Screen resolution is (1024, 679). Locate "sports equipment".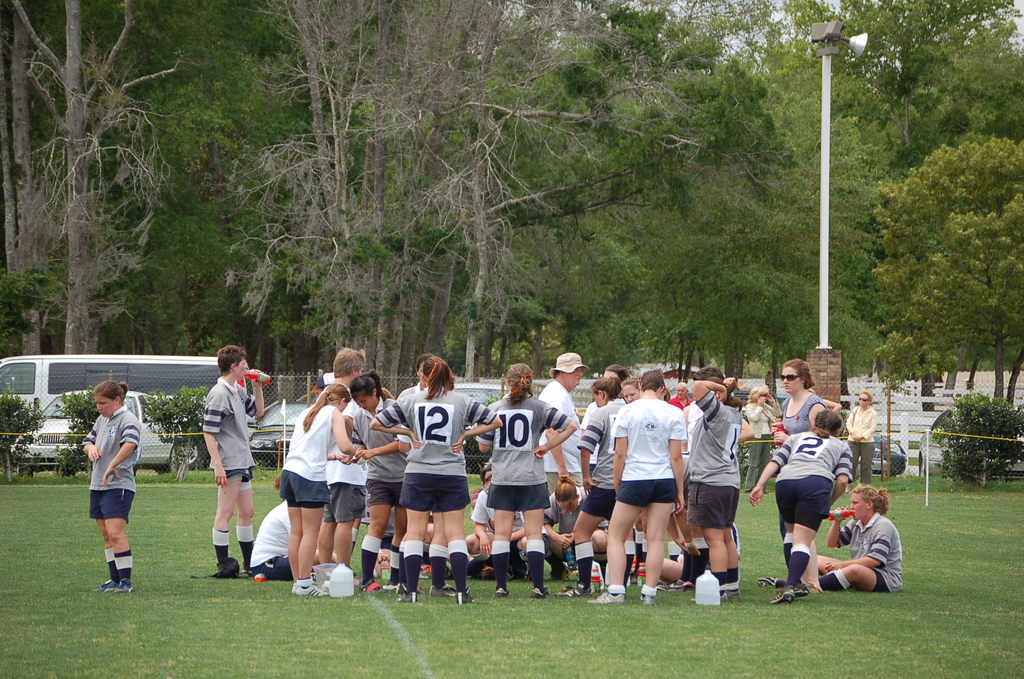
<region>689, 589, 724, 605</region>.
